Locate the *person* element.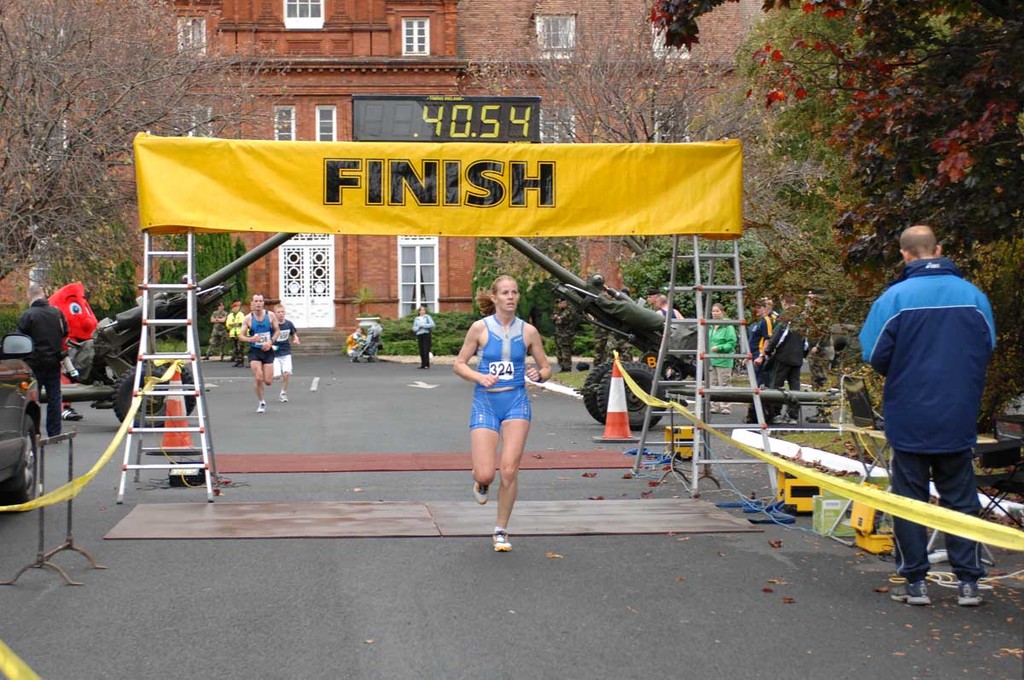
Element bbox: rect(458, 264, 548, 553).
